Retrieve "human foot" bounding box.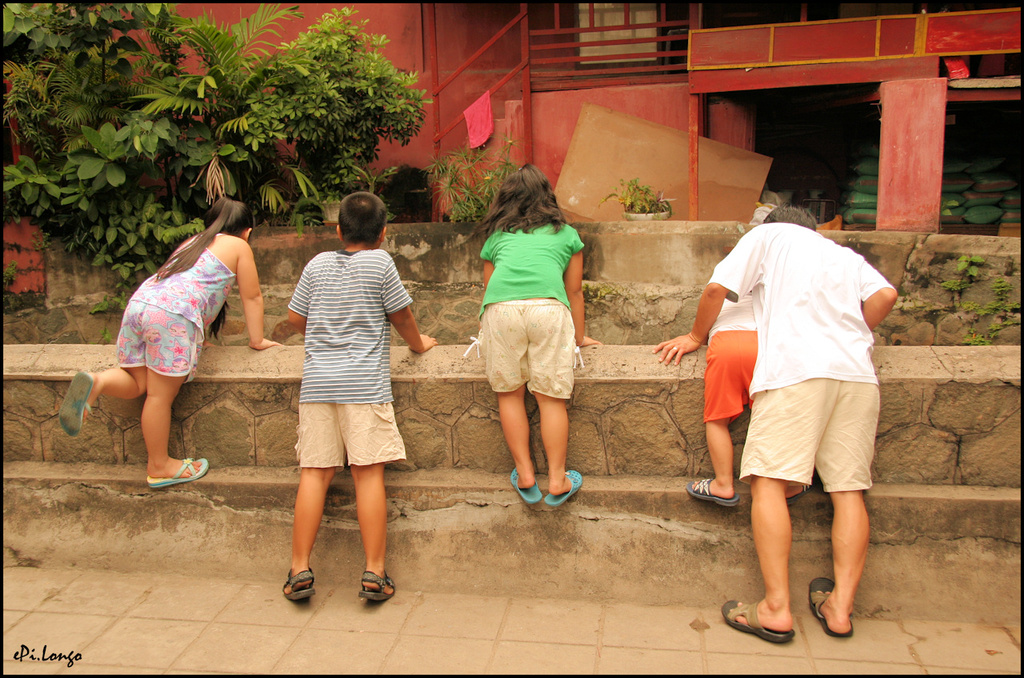
Bounding box: bbox=[728, 591, 797, 633].
